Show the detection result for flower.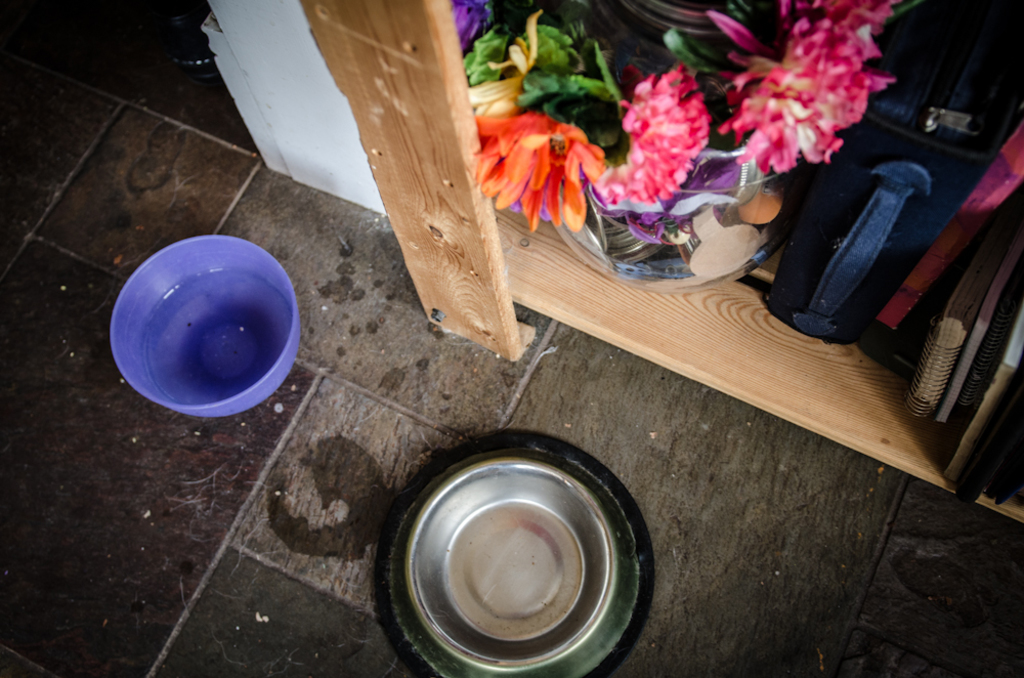
bbox(610, 72, 717, 205).
